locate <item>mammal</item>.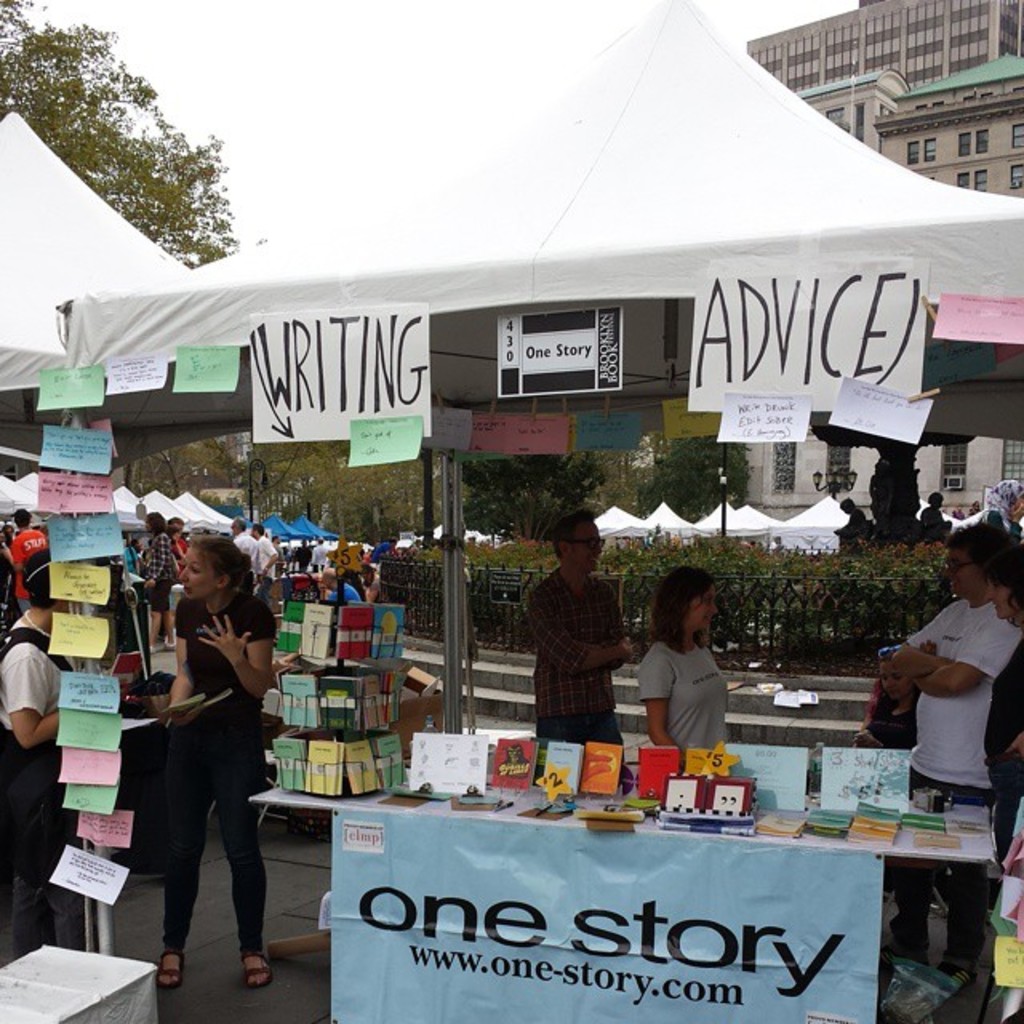
Bounding box: select_region(986, 541, 1022, 939).
